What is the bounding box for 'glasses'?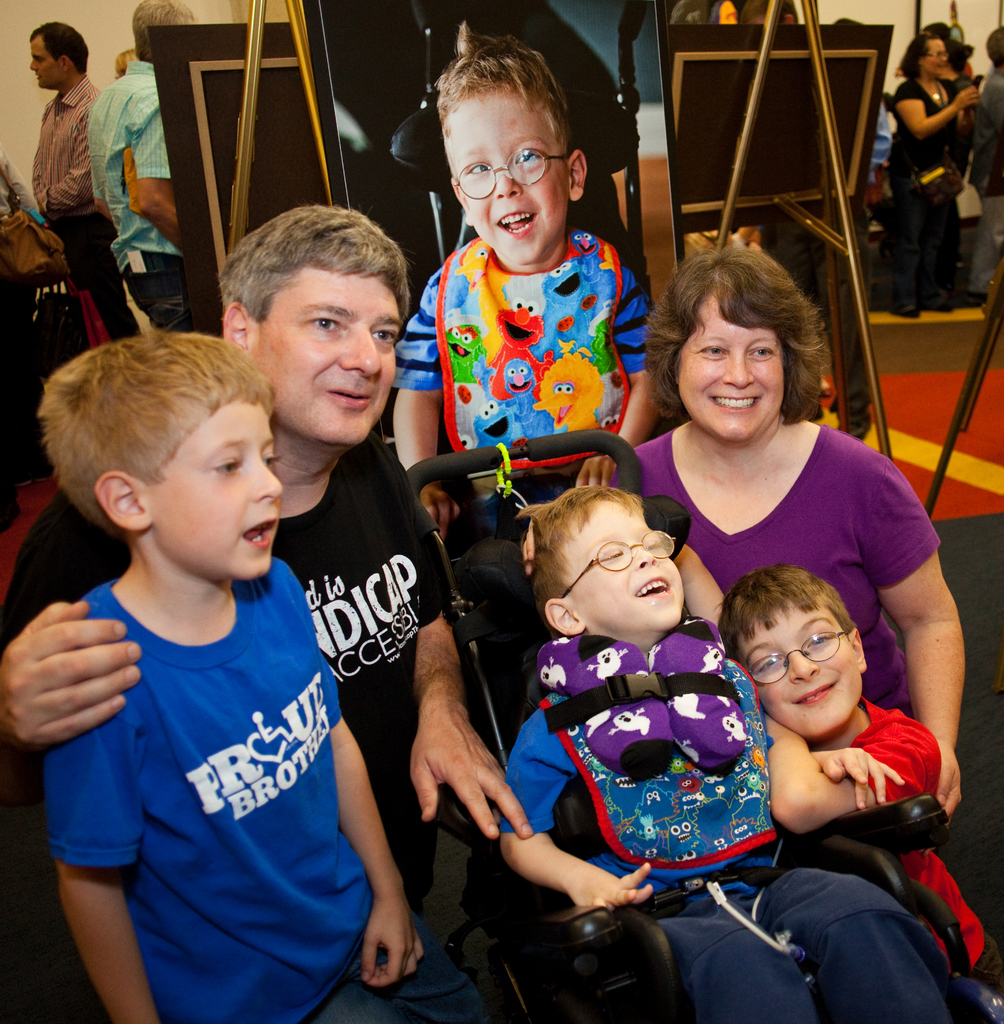
rect(456, 150, 568, 205).
